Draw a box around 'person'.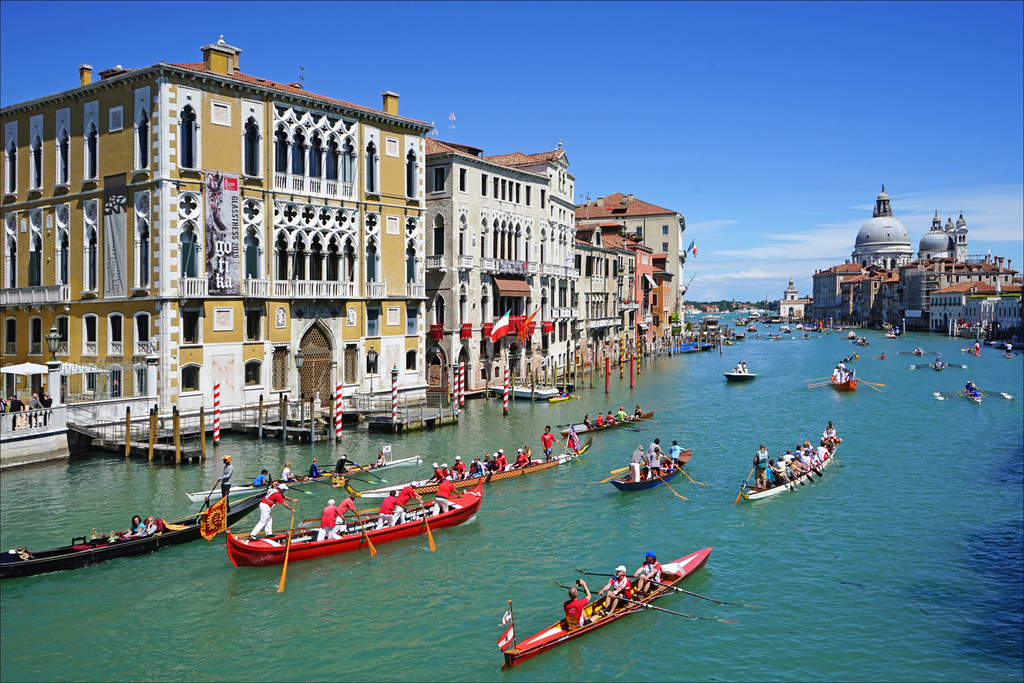
<region>645, 440, 662, 473</region>.
